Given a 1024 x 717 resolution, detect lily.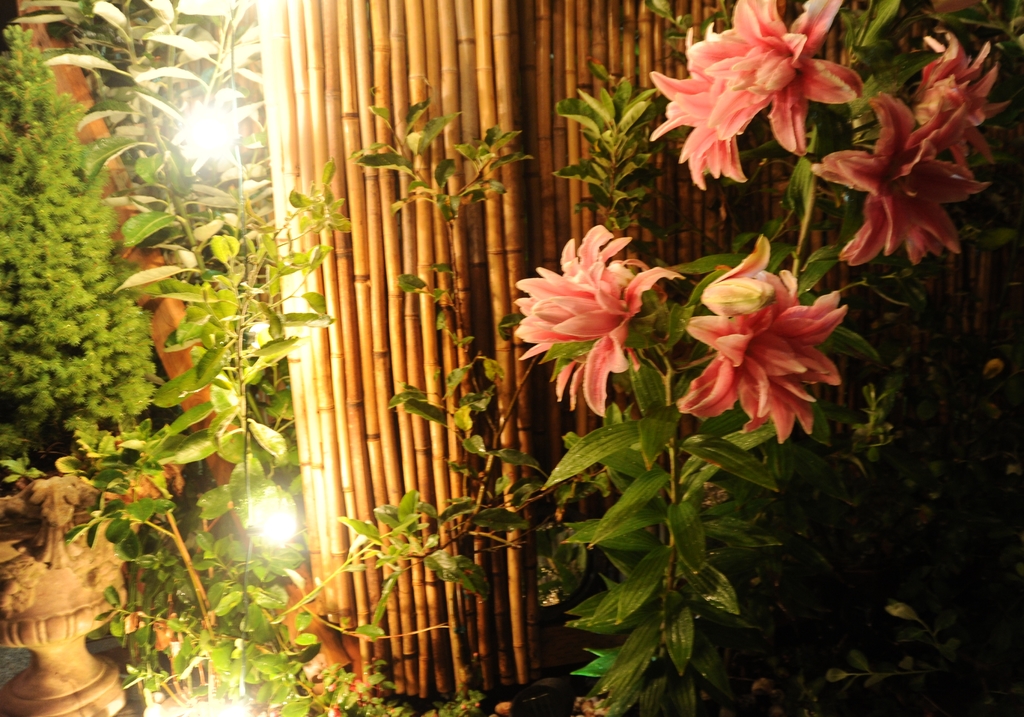
l=808, t=91, r=995, b=267.
